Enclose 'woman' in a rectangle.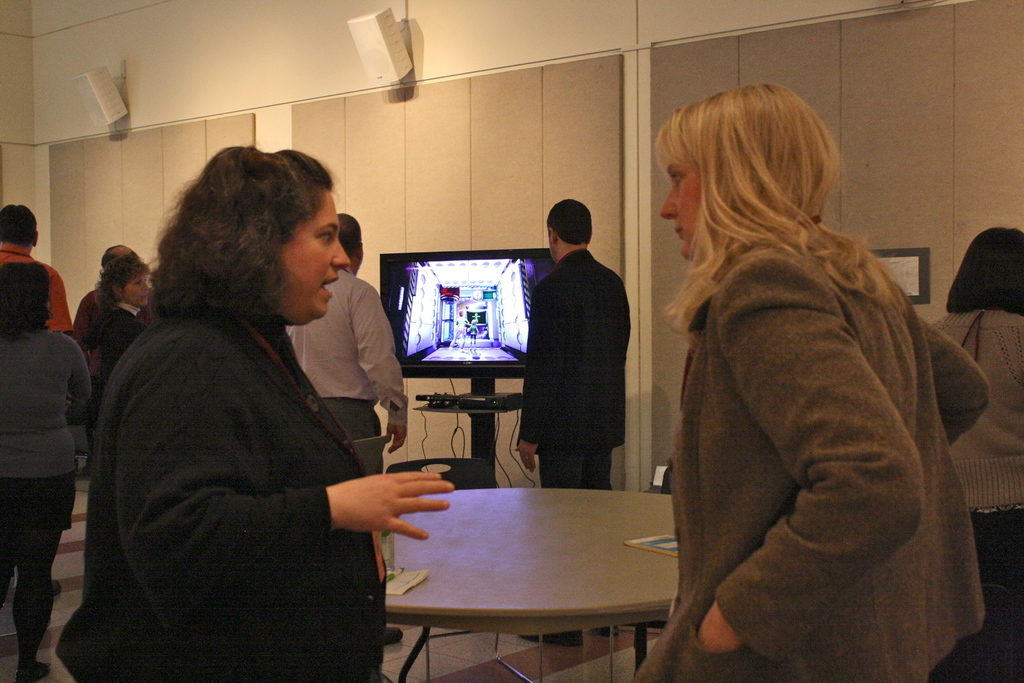
locate(0, 261, 95, 682).
